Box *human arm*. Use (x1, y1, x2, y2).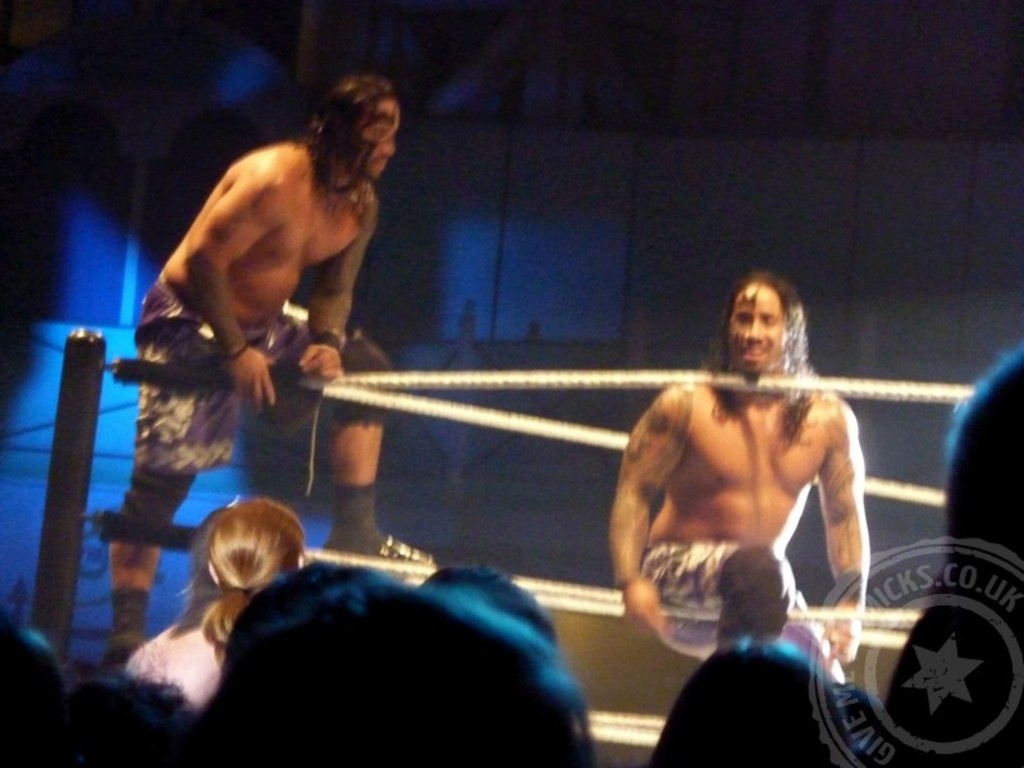
(186, 165, 280, 416).
